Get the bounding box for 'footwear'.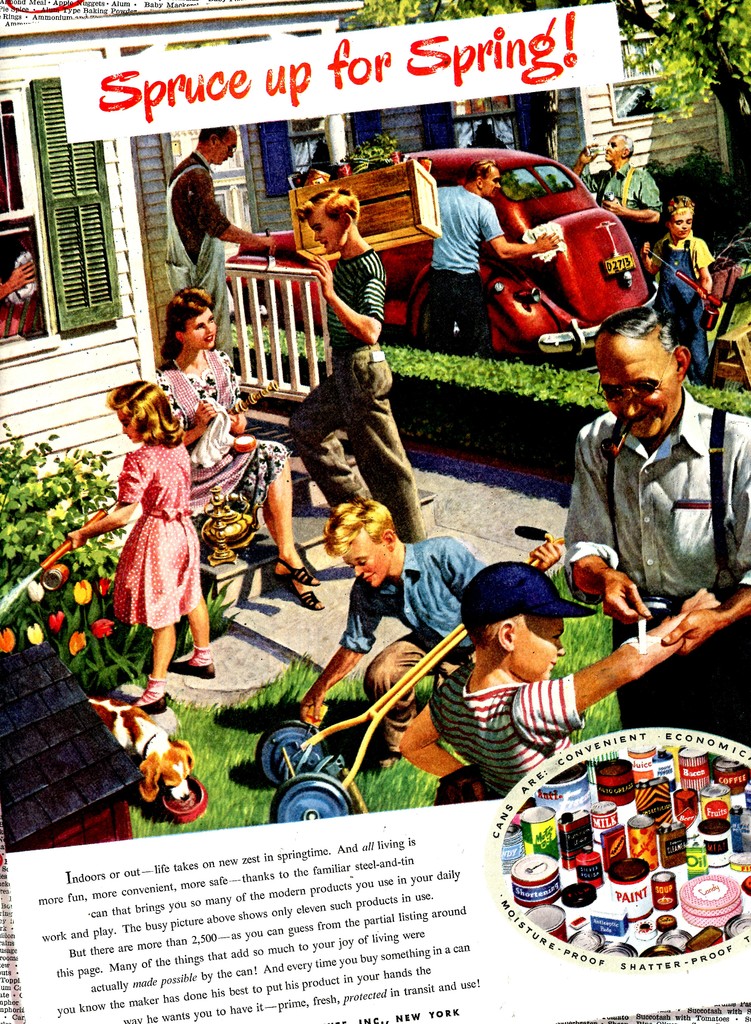
169, 648, 220, 678.
